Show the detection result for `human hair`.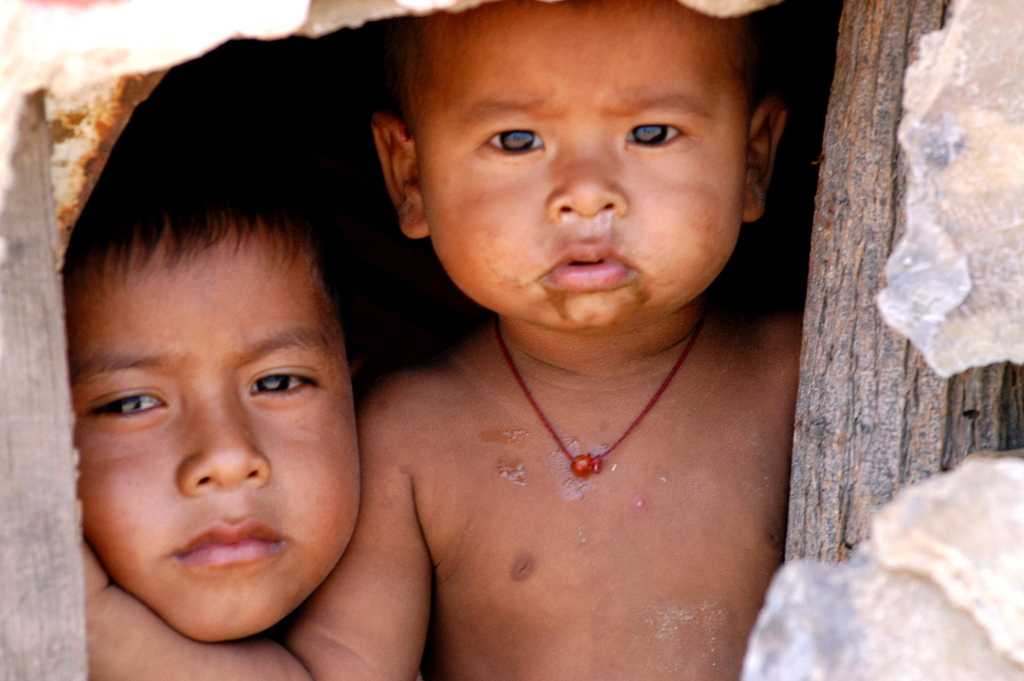
(x1=79, y1=203, x2=316, y2=266).
